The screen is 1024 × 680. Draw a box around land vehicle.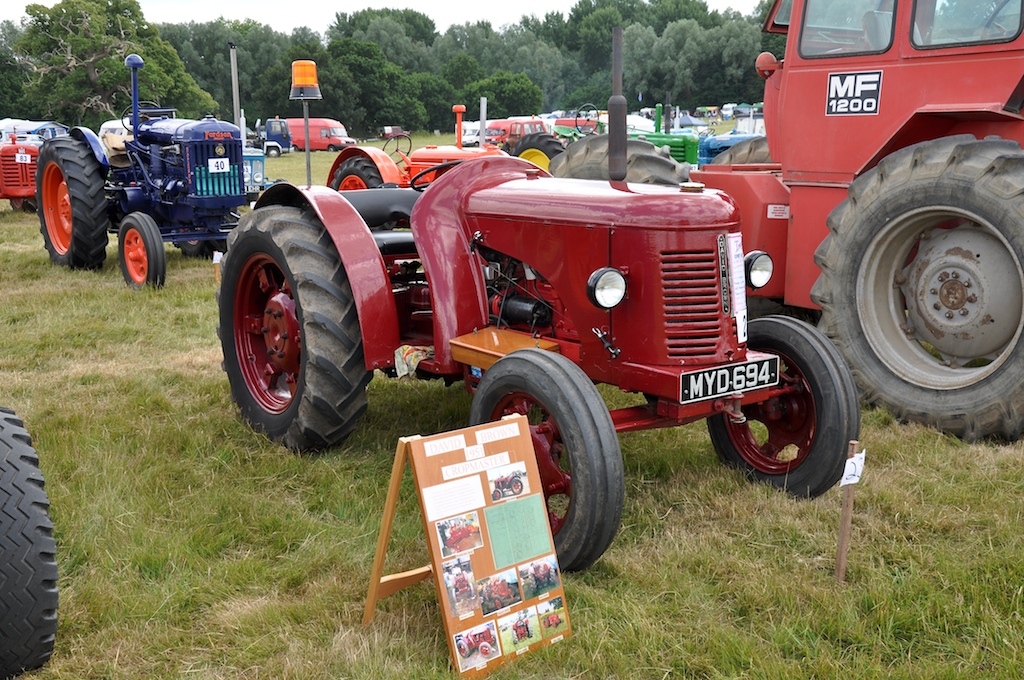
<region>378, 122, 414, 143</region>.
